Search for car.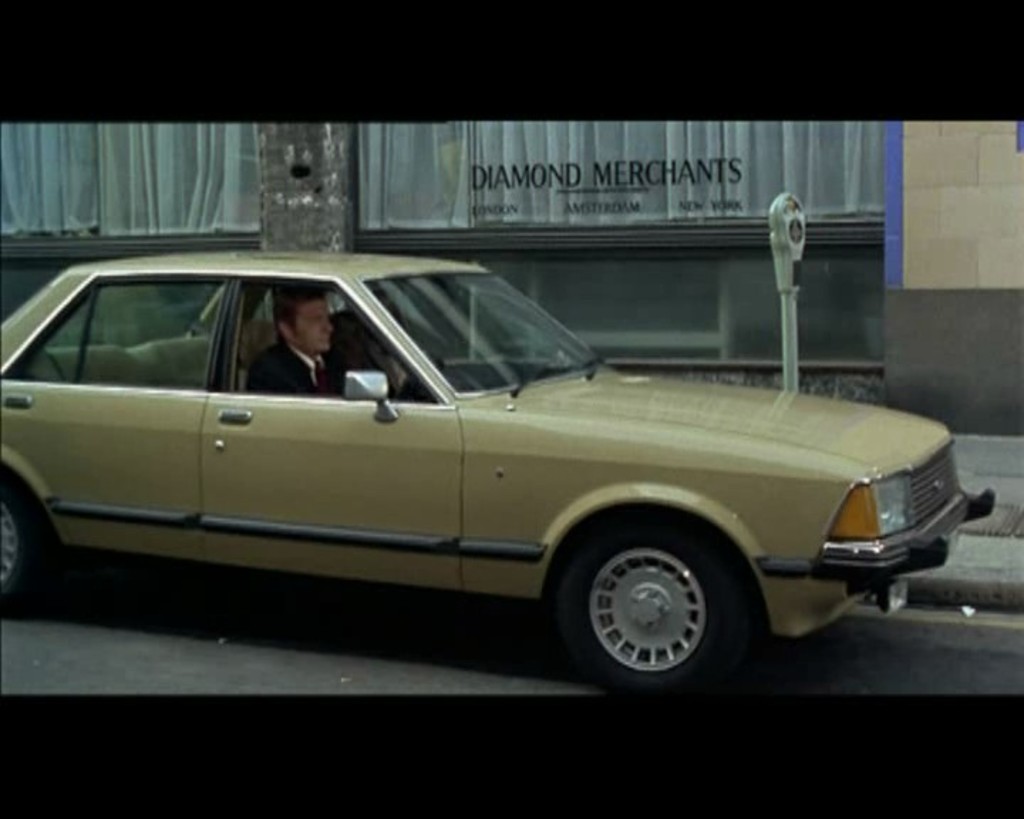
Found at bbox=[0, 250, 993, 698].
